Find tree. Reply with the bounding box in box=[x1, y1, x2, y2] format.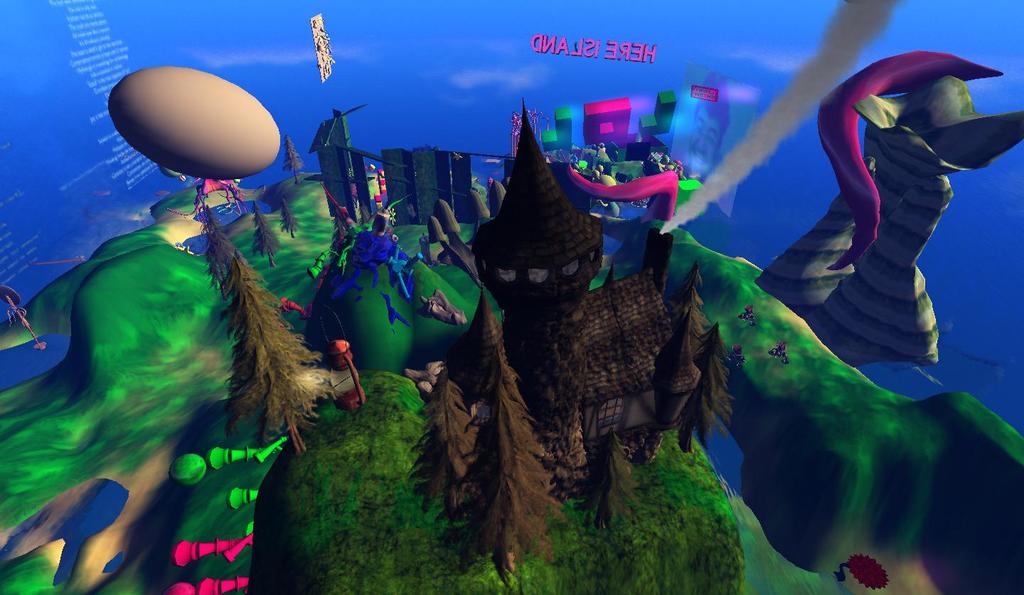
box=[575, 427, 639, 527].
